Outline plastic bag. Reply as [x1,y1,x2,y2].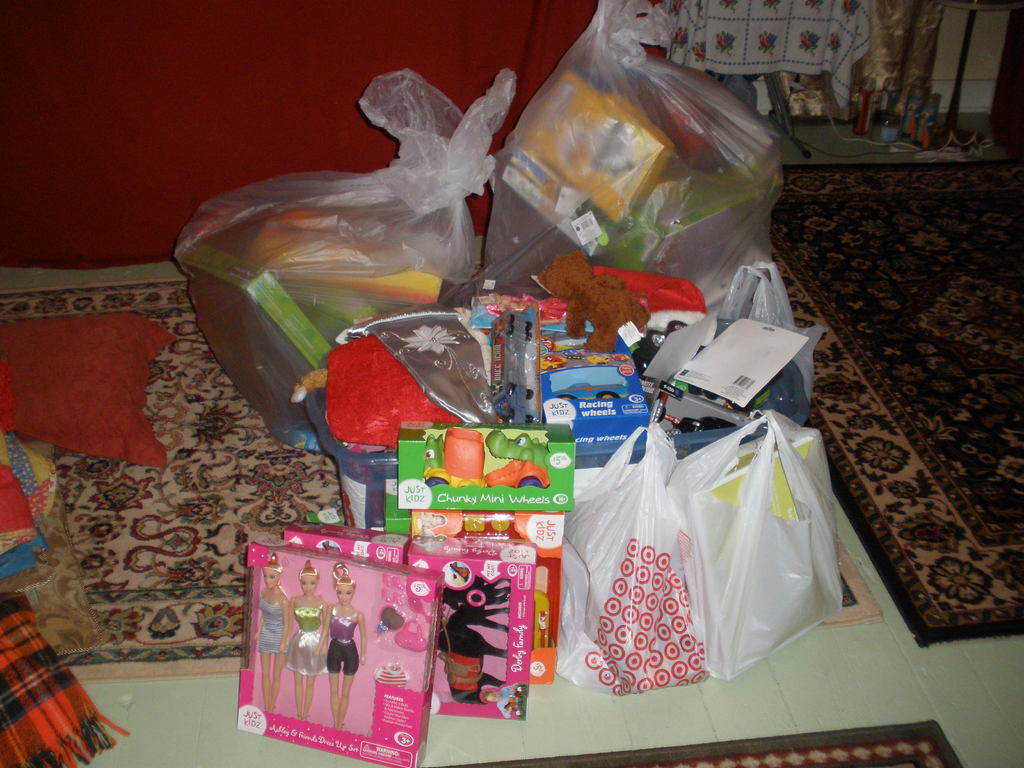
[173,67,516,452].
